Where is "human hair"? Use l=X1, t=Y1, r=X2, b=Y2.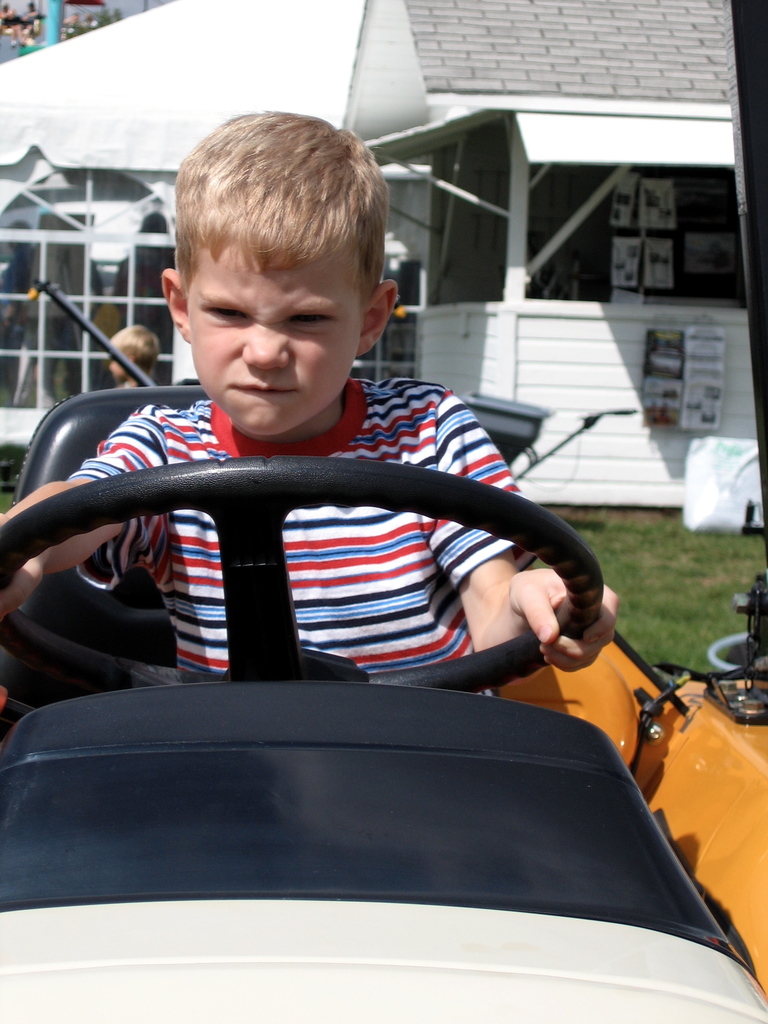
l=177, t=106, r=382, b=329.
